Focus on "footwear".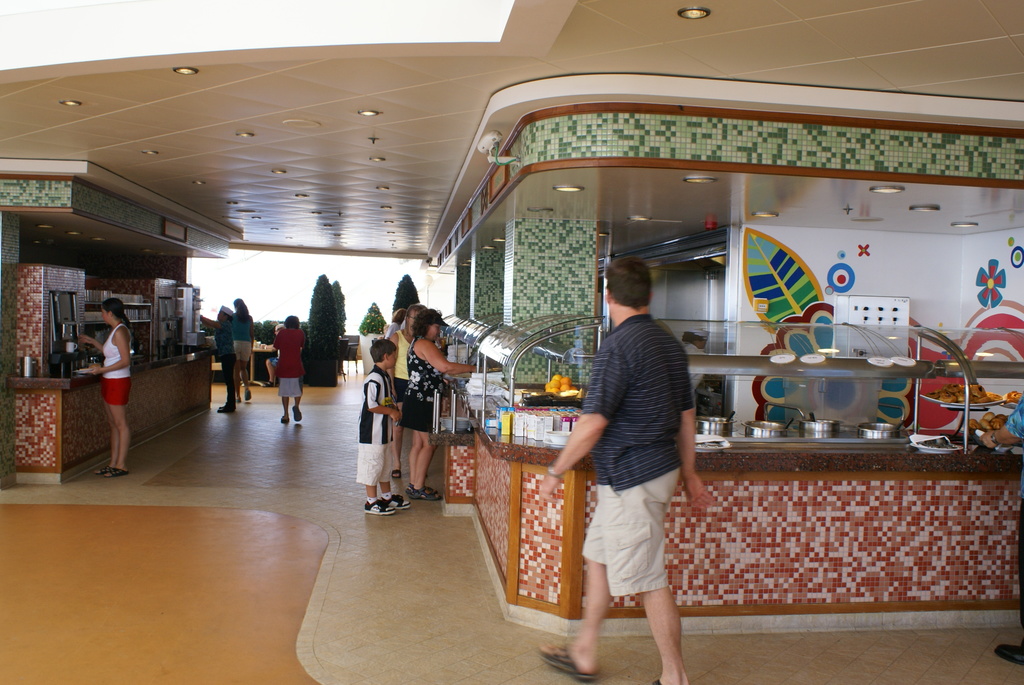
Focused at 236, 399, 243, 405.
